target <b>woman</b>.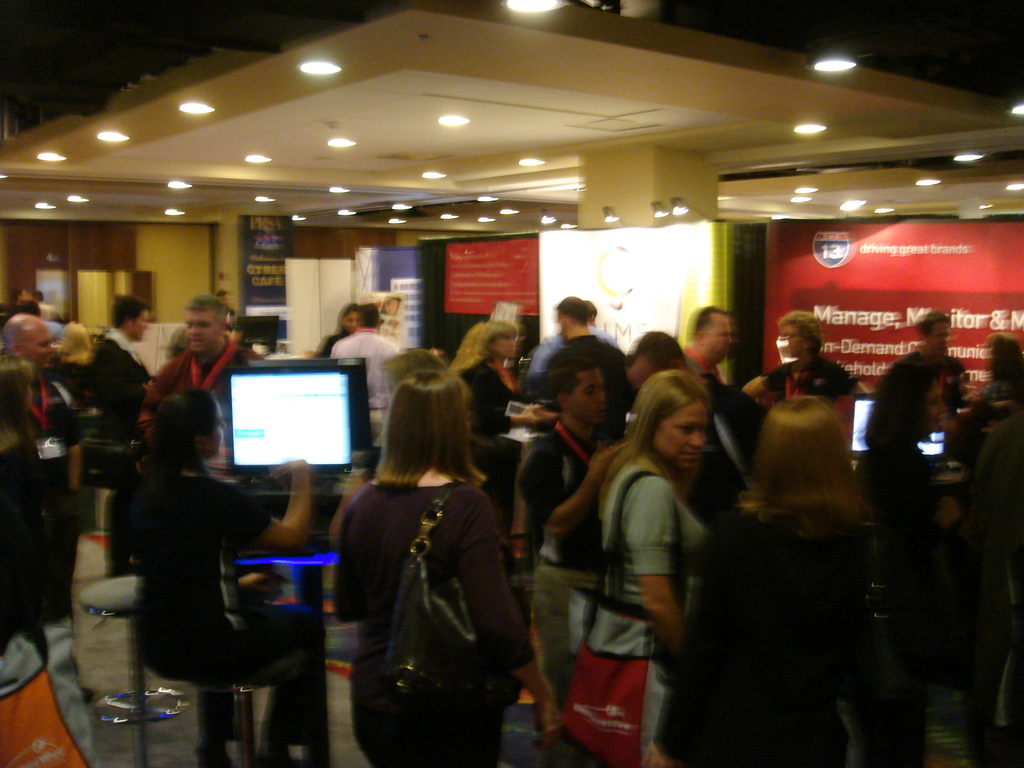
Target region: (left=312, top=301, right=362, bottom=364).
